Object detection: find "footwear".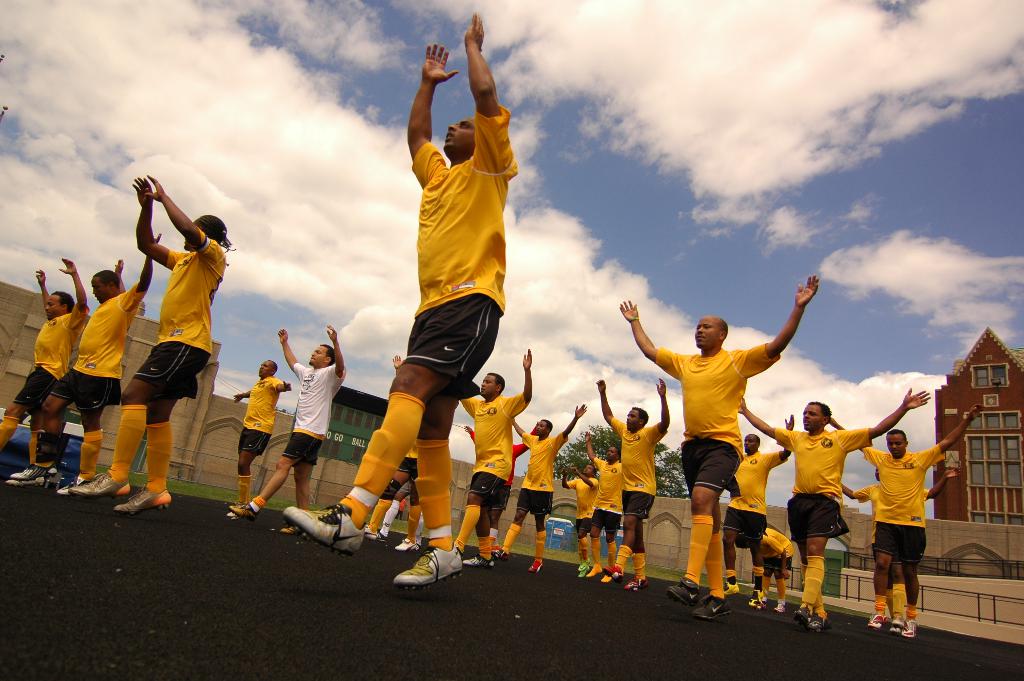
463,555,496,568.
